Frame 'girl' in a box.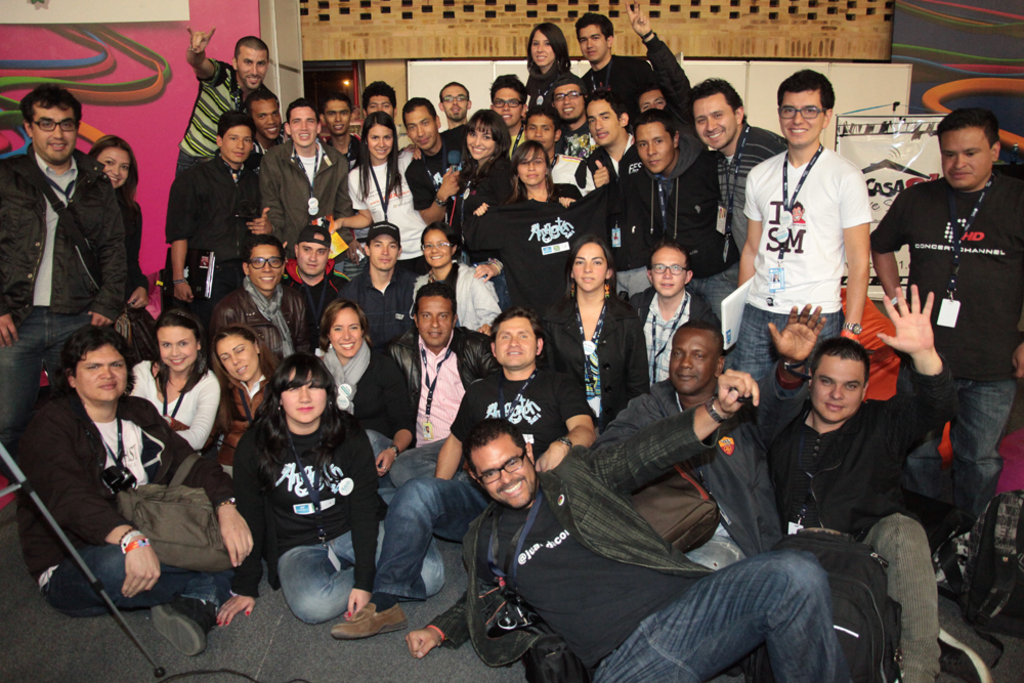
<bbox>467, 141, 585, 212</bbox>.
